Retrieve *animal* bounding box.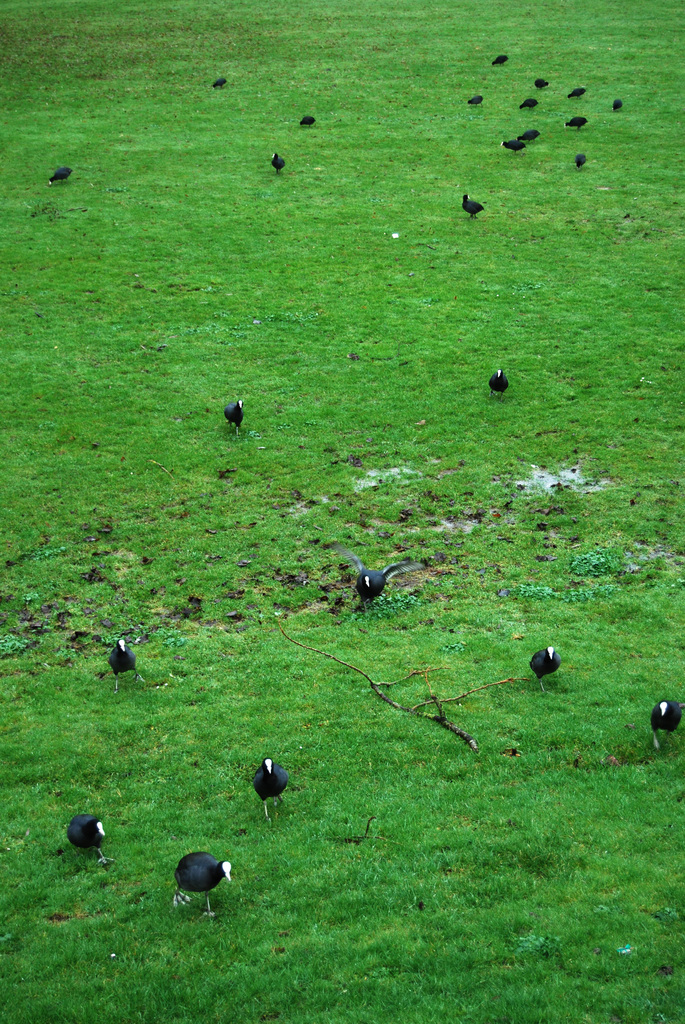
Bounding box: [x1=267, y1=154, x2=286, y2=172].
